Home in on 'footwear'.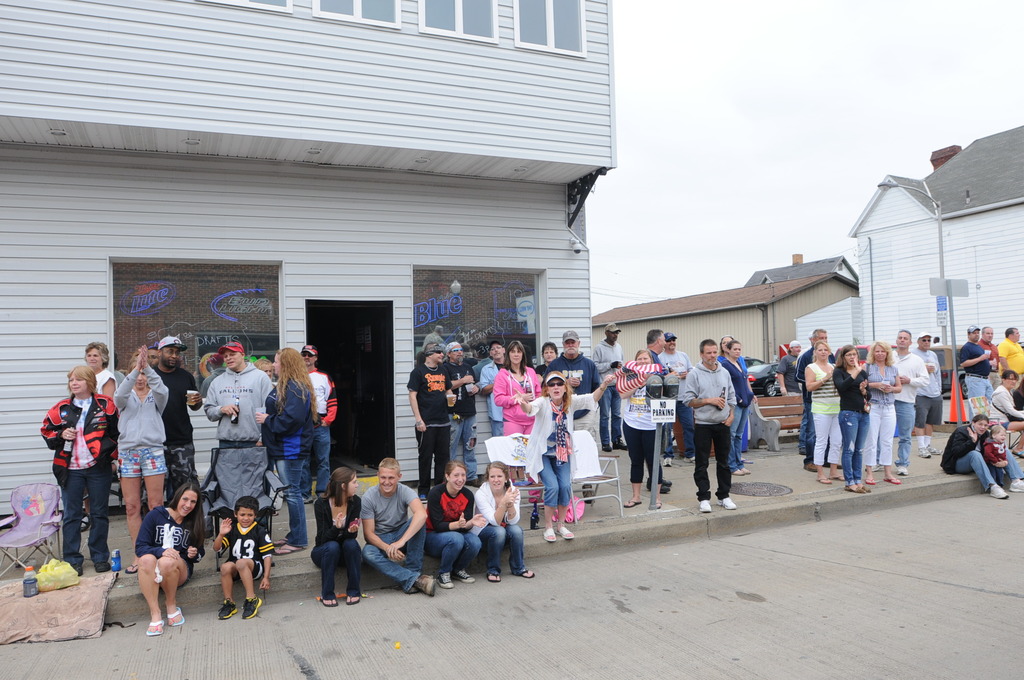
Homed in at [614,439,630,450].
